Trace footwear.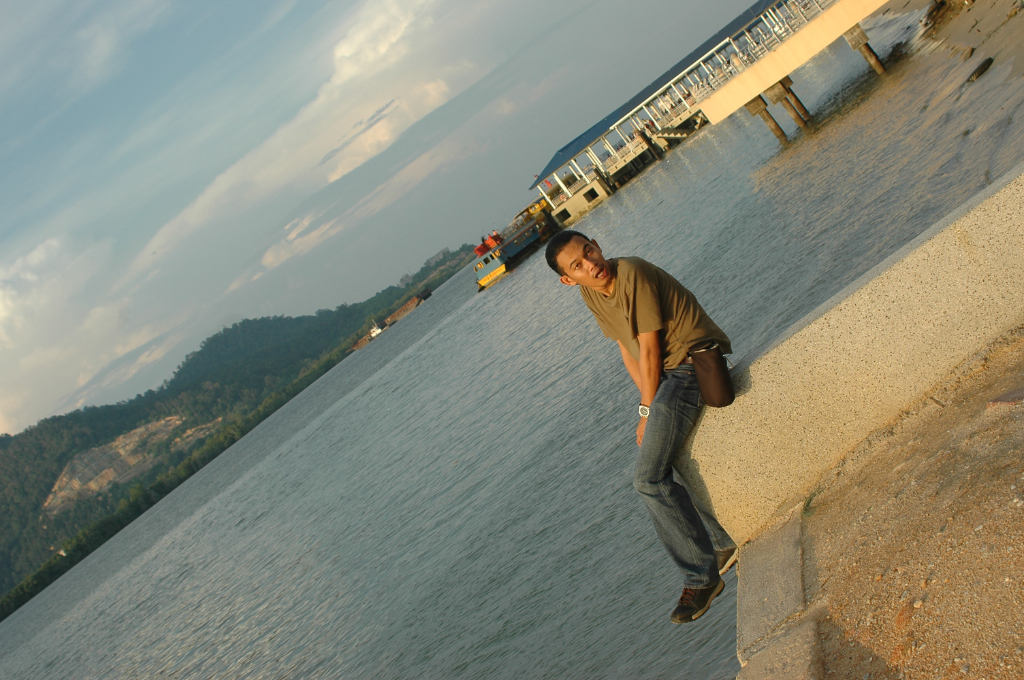
Traced to (668,575,718,623).
